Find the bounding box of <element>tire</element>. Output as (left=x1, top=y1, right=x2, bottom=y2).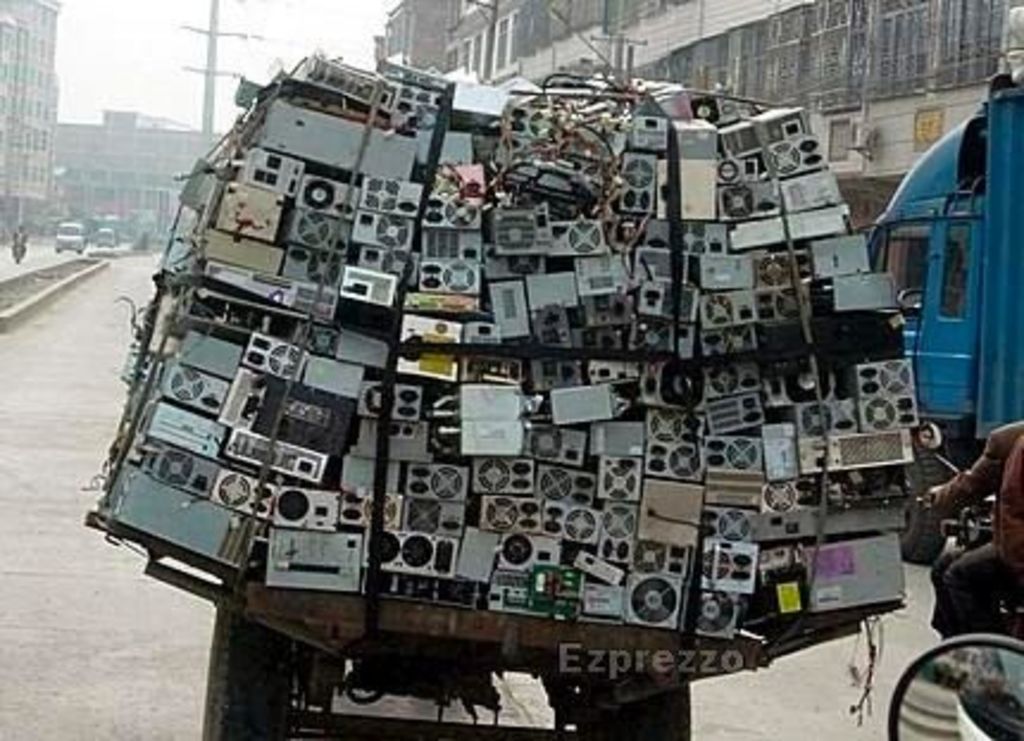
(left=910, top=639, right=1017, bottom=724).
